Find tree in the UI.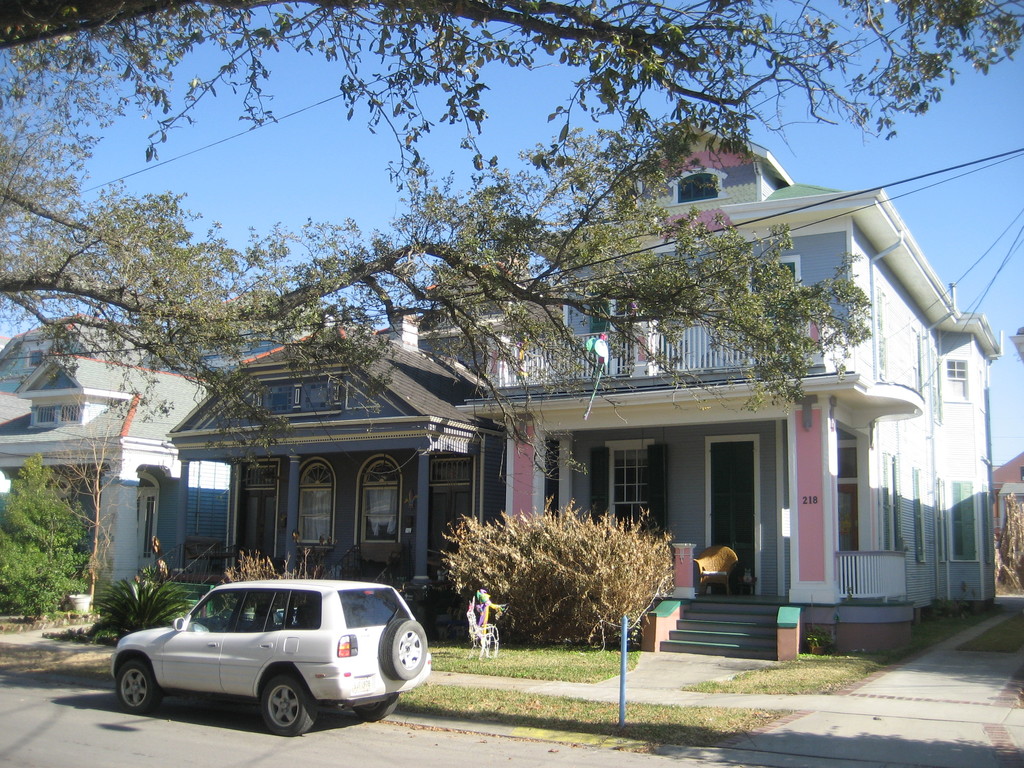
UI element at (x1=0, y1=450, x2=104, y2=622).
